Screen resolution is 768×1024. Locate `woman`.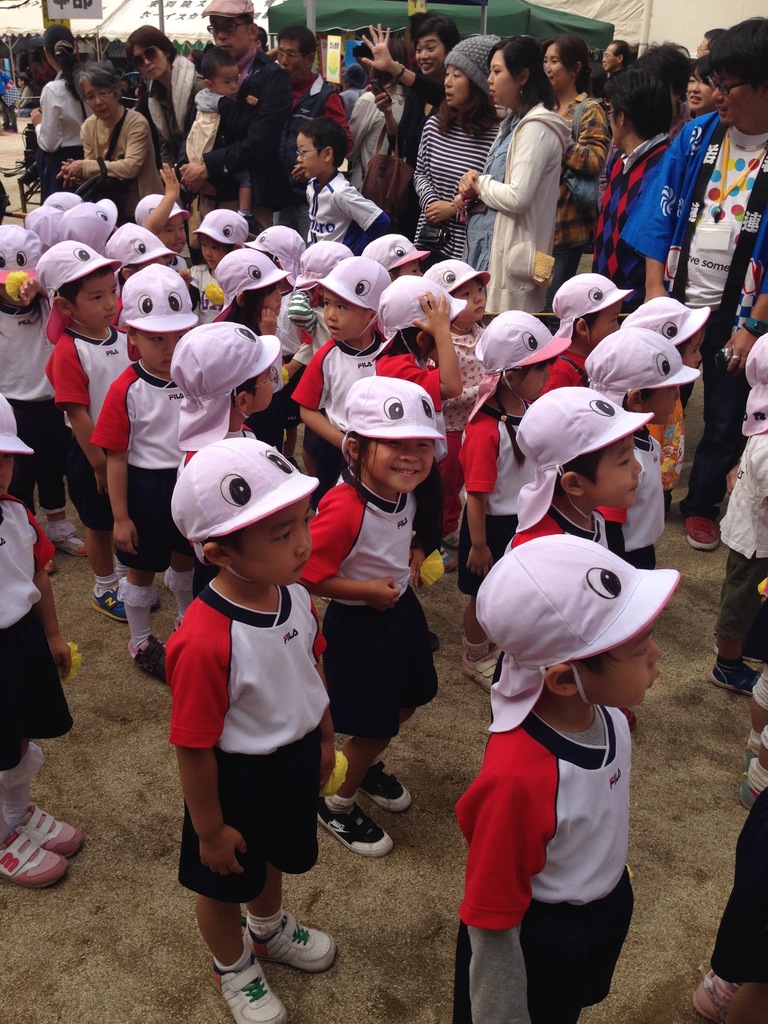
454,33,577,325.
